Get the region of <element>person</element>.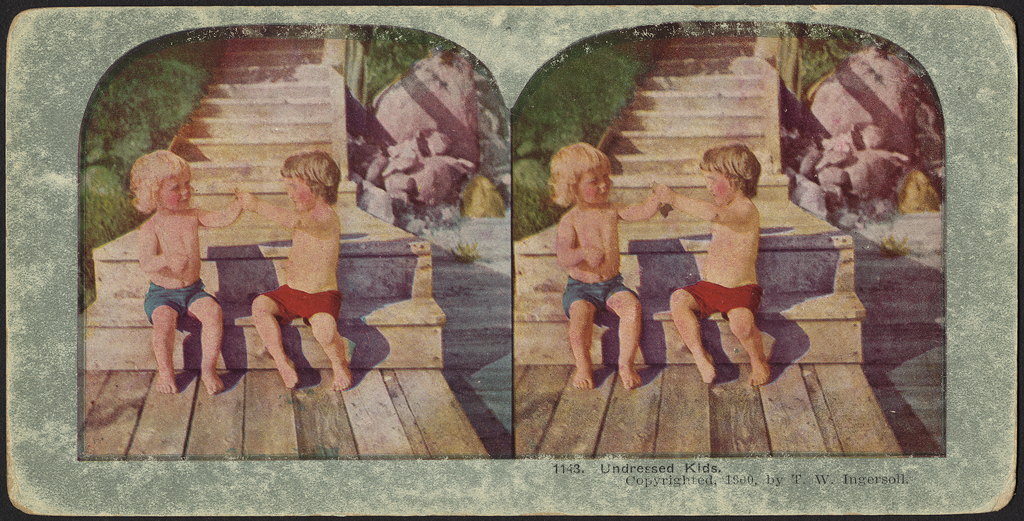
box=[555, 118, 646, 411].
